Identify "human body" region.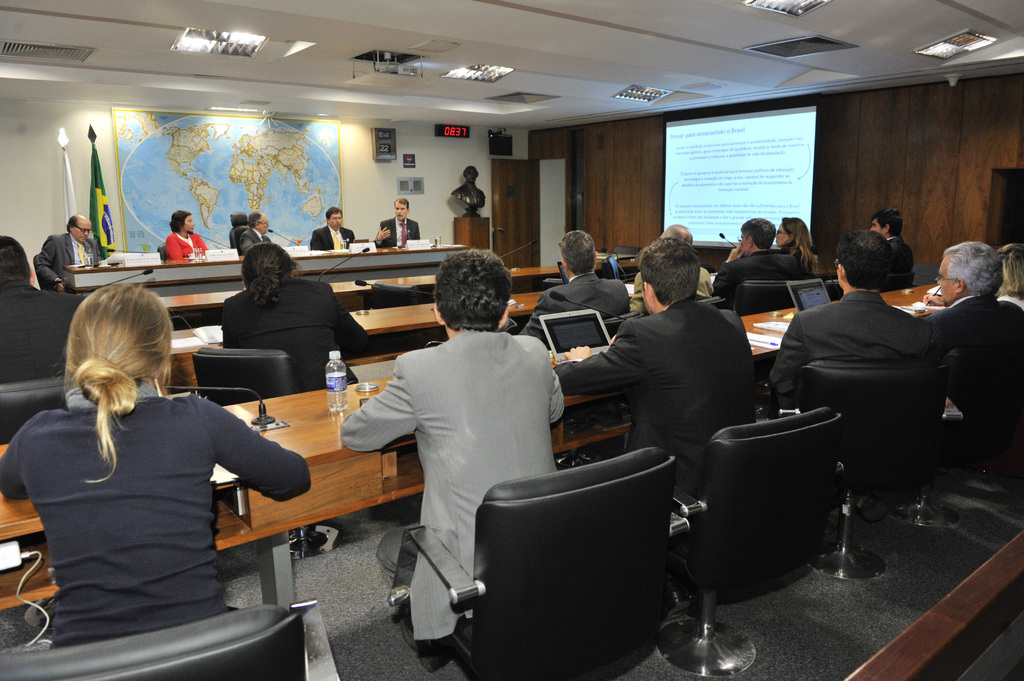
Region: 158 207 209 261.
